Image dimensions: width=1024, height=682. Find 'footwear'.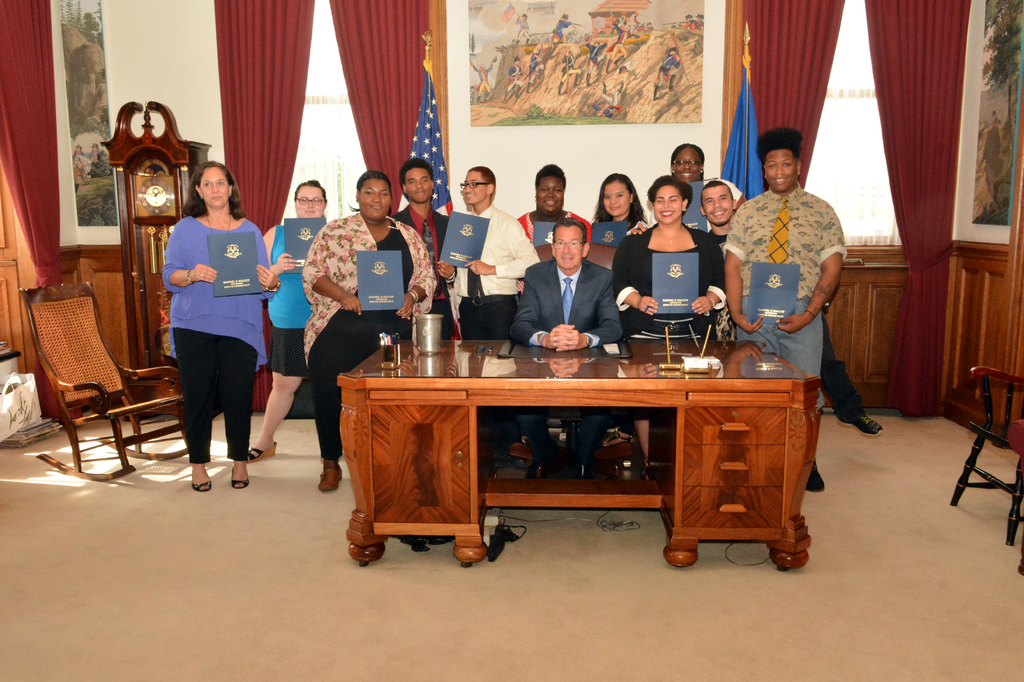
select_region(837, 411, 882, 436).
